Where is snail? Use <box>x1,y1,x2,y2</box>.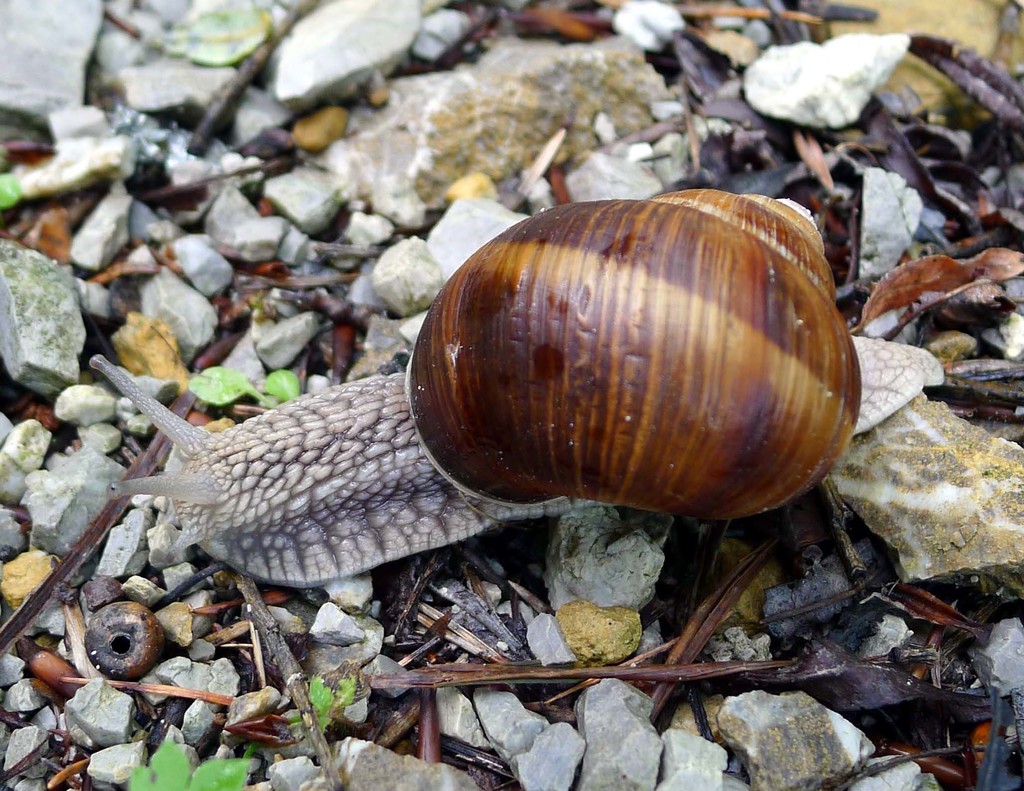
<box>90,179,947,595</box>.
